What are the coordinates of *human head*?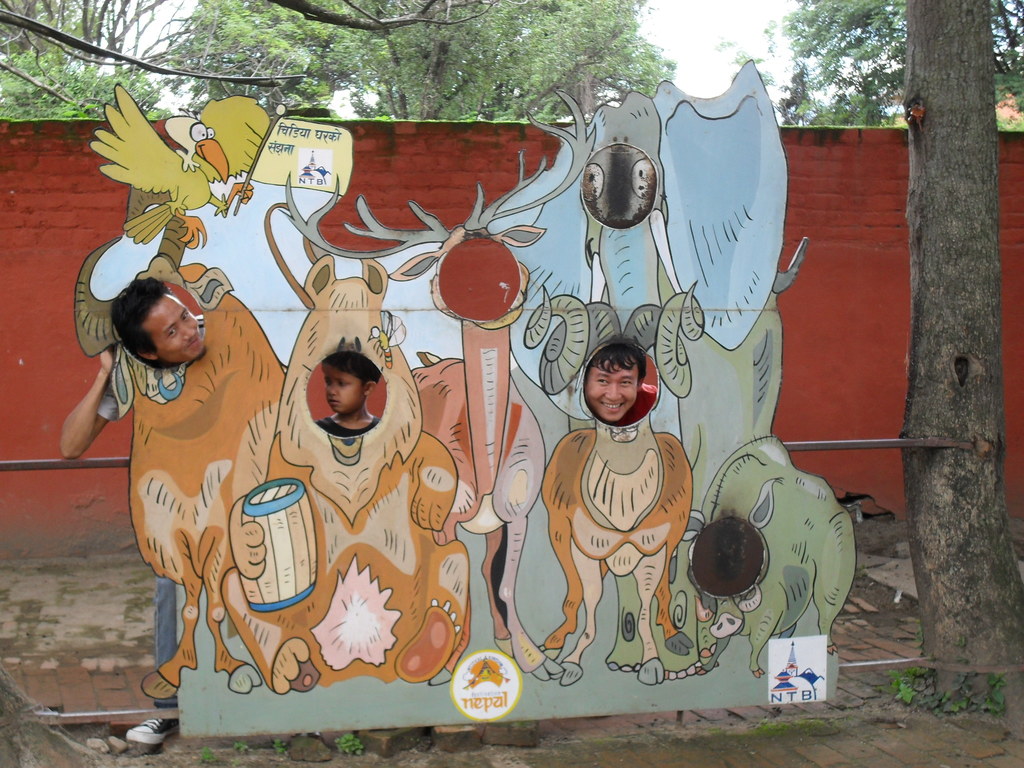
109:275:205:367.
